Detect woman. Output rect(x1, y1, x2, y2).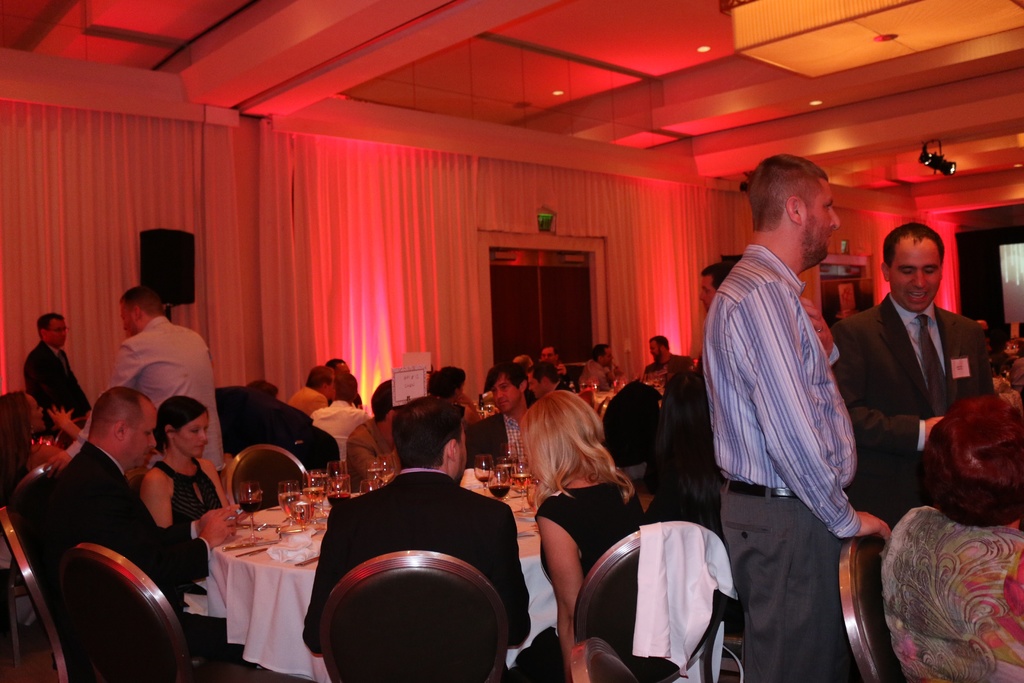
rect(508, 384, 646, 682).
